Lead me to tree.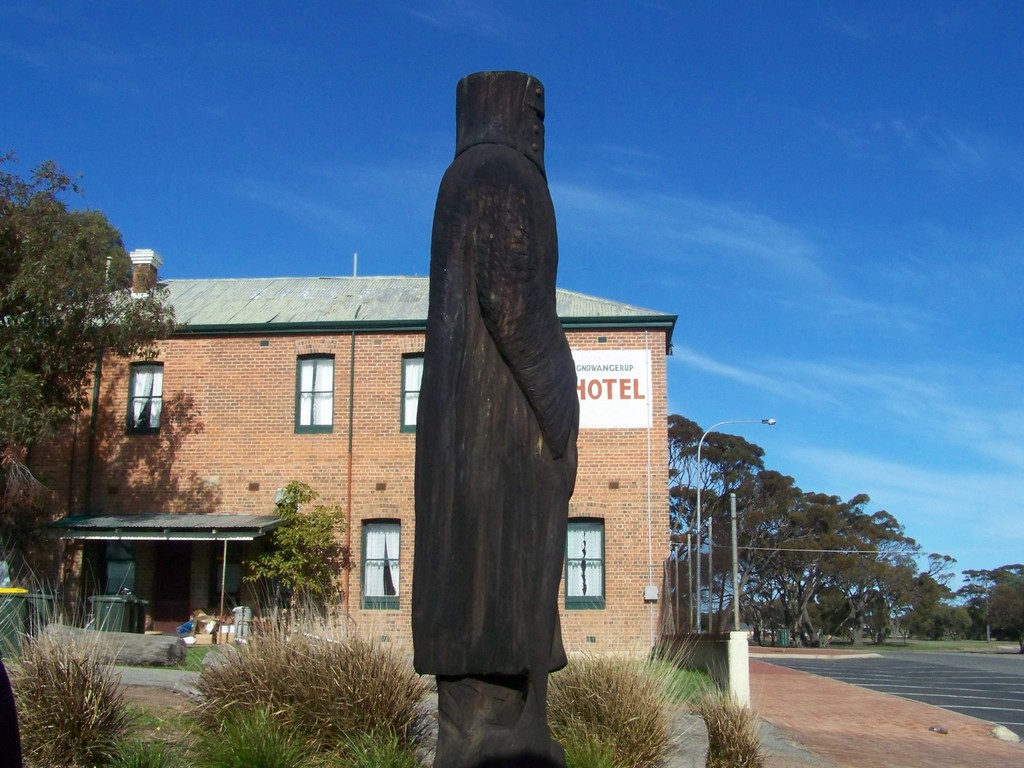
Lead to {"left": 239, "top": 477, "right": 355, "bottom": 630}.
